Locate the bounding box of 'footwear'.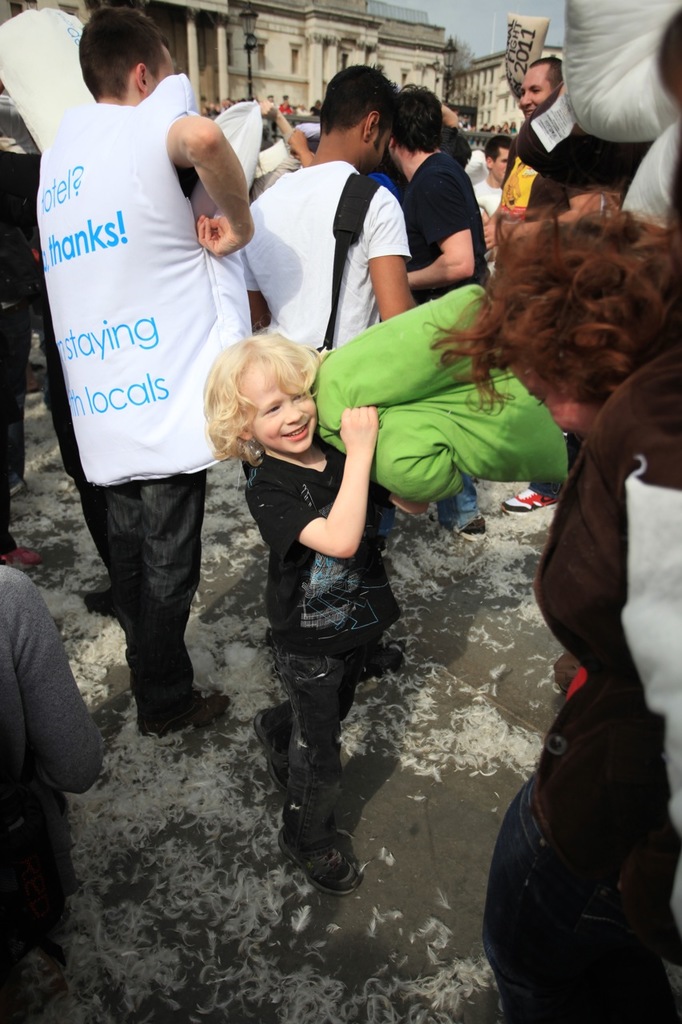
Bounding box: left=83, top=590, right=120, bottom=619.
